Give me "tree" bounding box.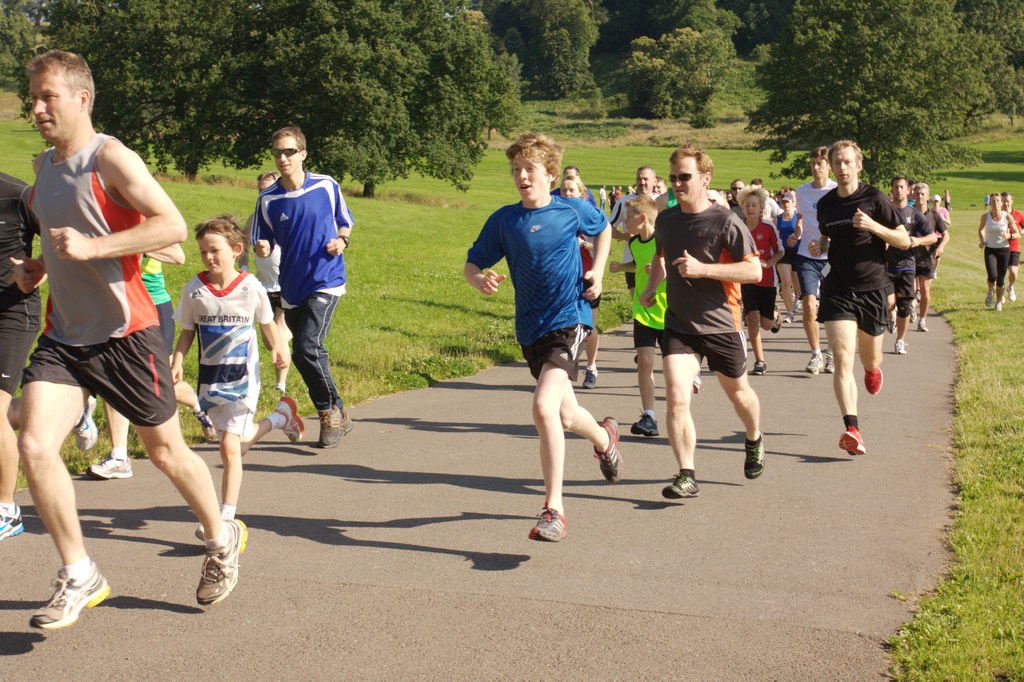
region(748, 0, 1023, 191).
